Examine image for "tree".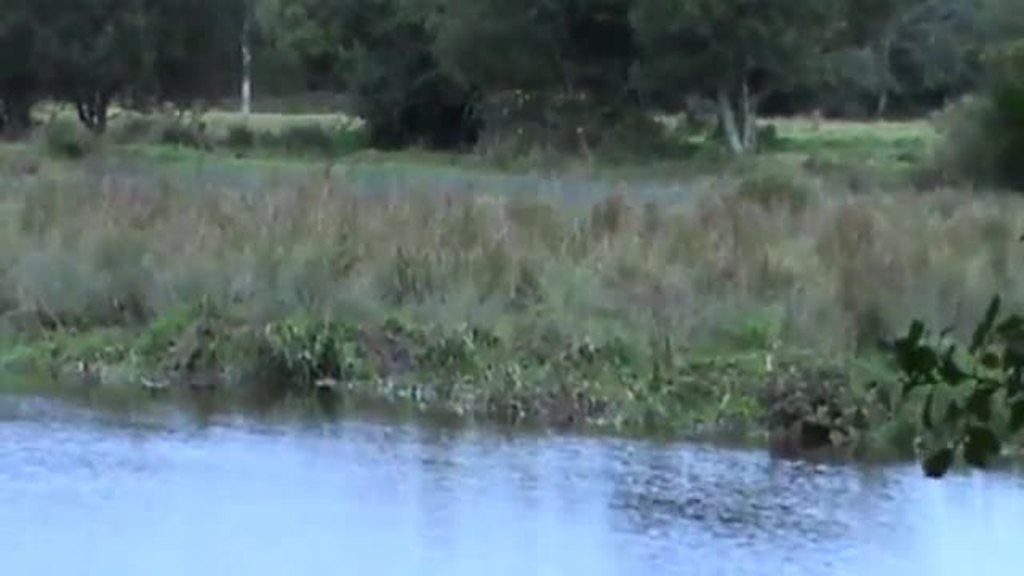
Examination result: l=29, t=0, r=122, b=139.
